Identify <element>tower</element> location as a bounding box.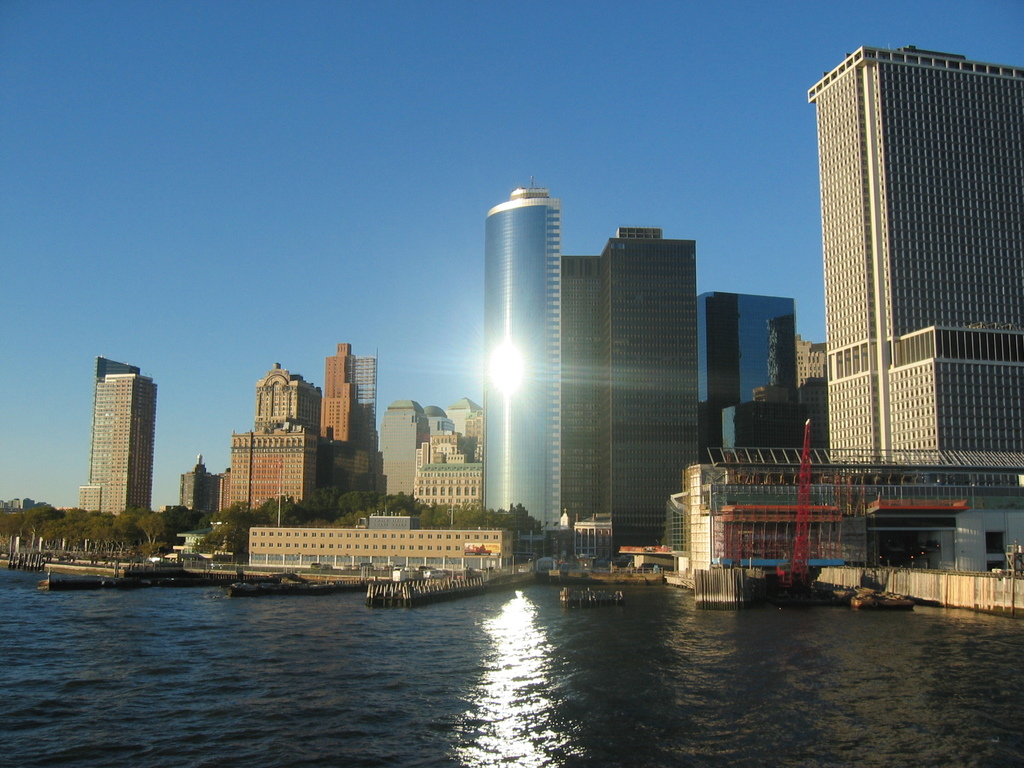
{"left": 697, "top": 292, "right": 803, "bottom": 467}.
